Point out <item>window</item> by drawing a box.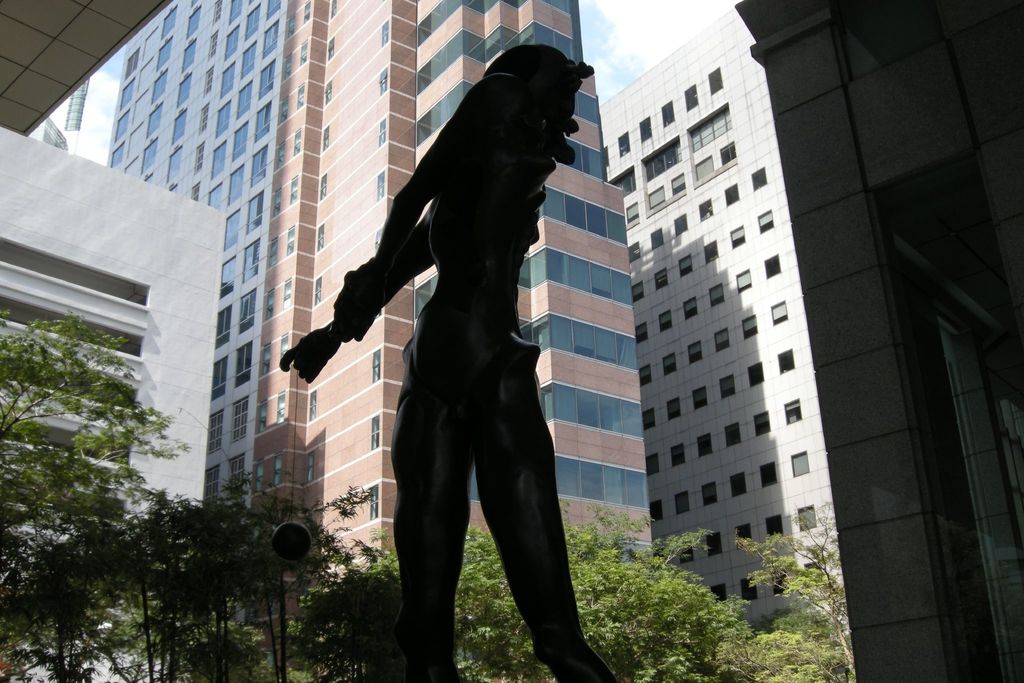
x1=714 y1=587 x2=728 y2=605.
